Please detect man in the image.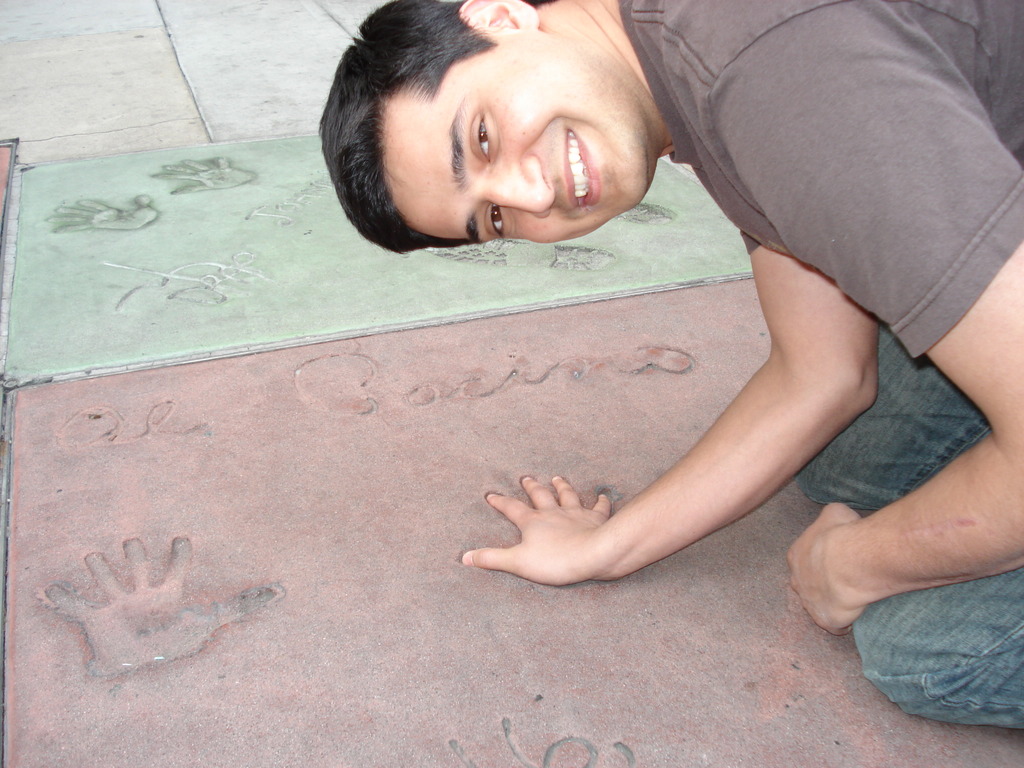
x1=319, y1=0, x2=1023, y2=723.
